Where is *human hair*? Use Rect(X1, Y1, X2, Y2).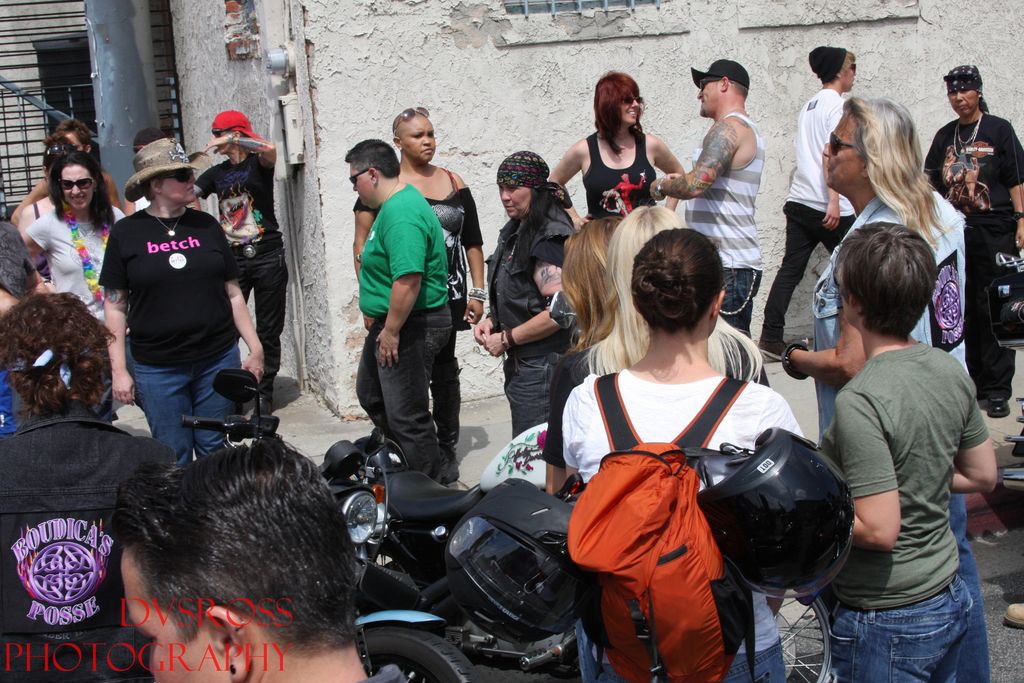
Rect(344, 137, 403, 178).
